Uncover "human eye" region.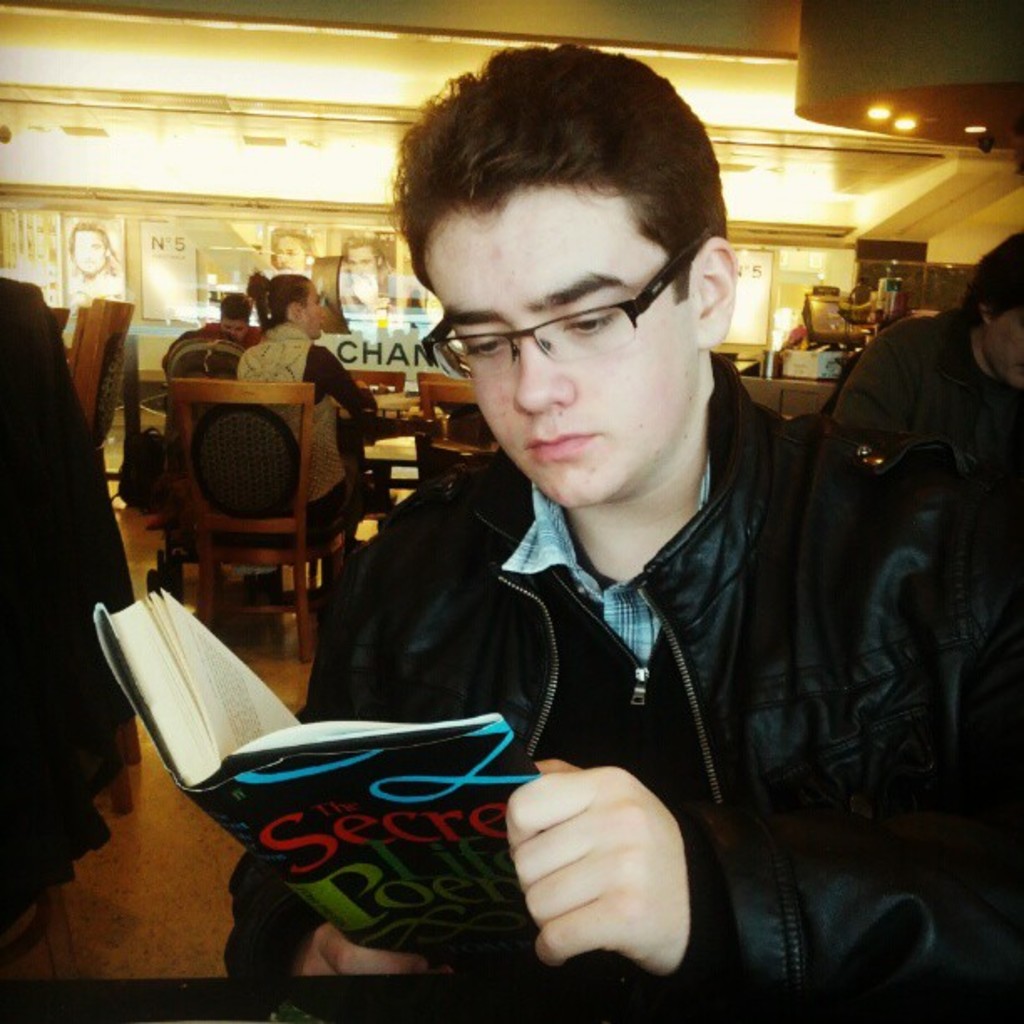
Uncovered: [left=453, top=323, right=512, bottom=361].
